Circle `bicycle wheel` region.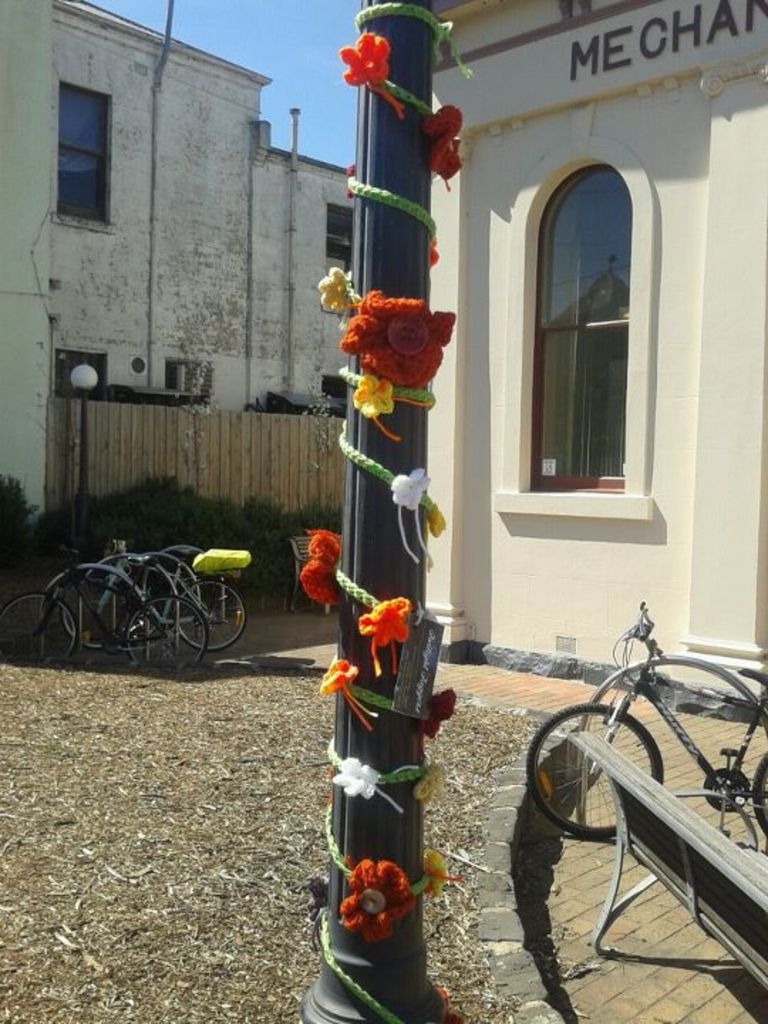
Region: detection(0, 596, 73, 663).
